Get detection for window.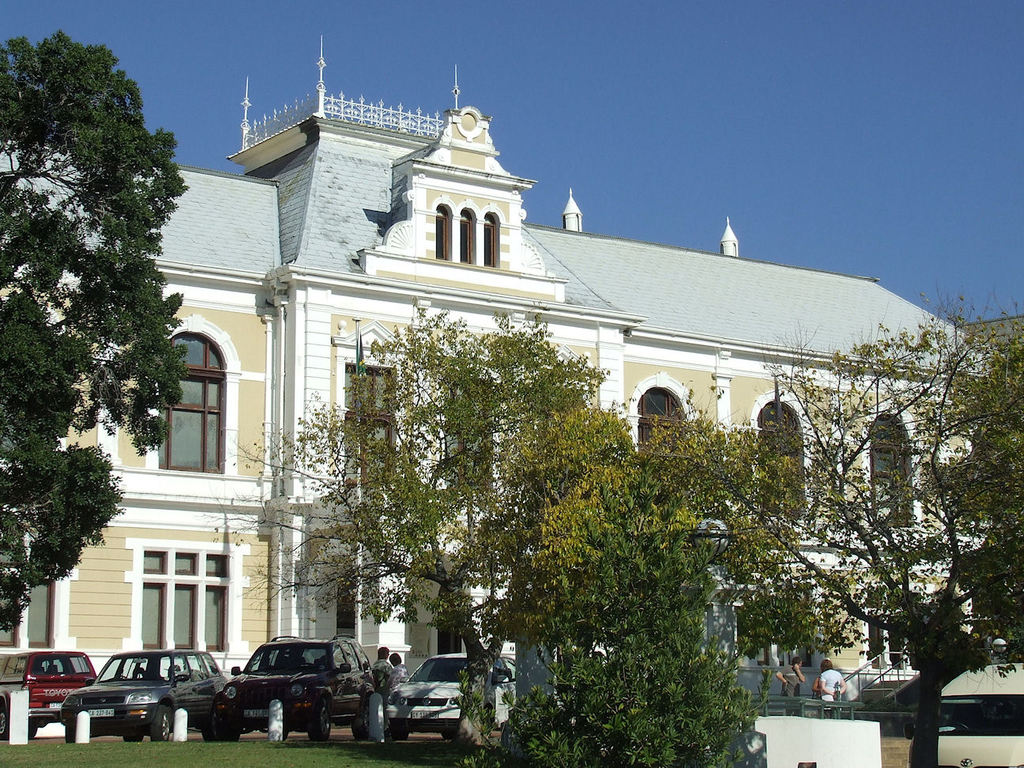
Detection: <region>161, 328, 228, 471</region>.
